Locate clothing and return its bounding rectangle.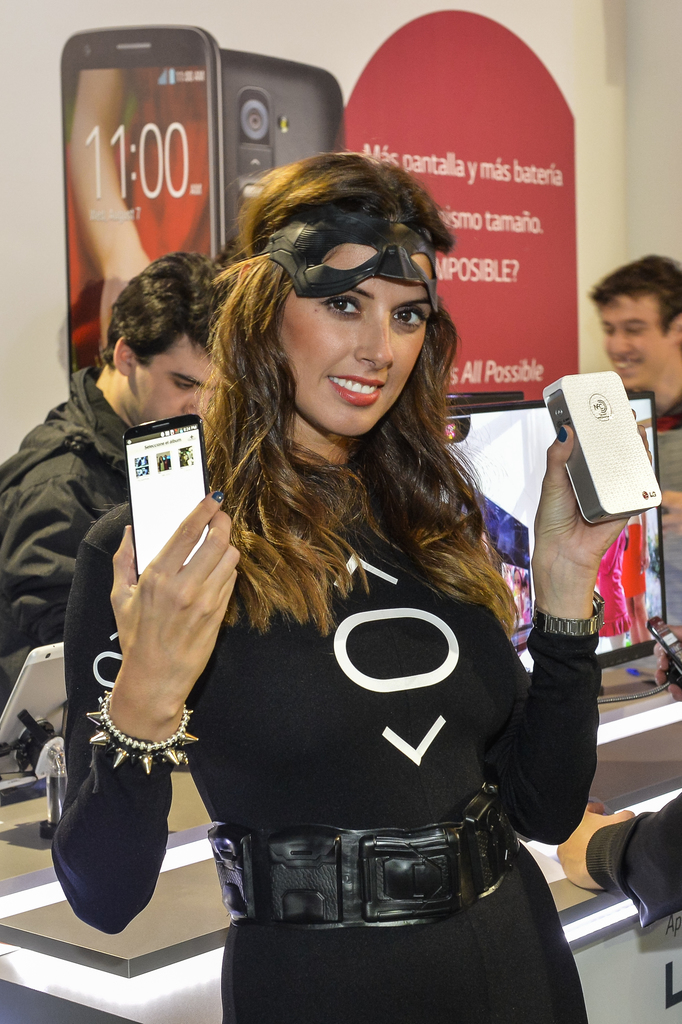
<bbox>589, 791, 681, 927</bbox>.
